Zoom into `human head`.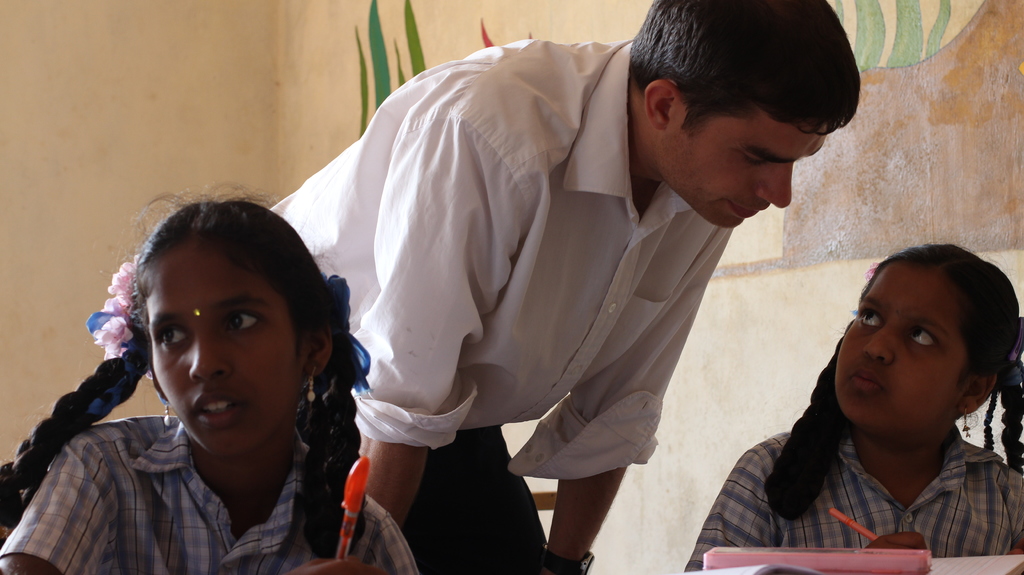
Zoom target: x1=611 y1=5 x2=872 y2=215.
